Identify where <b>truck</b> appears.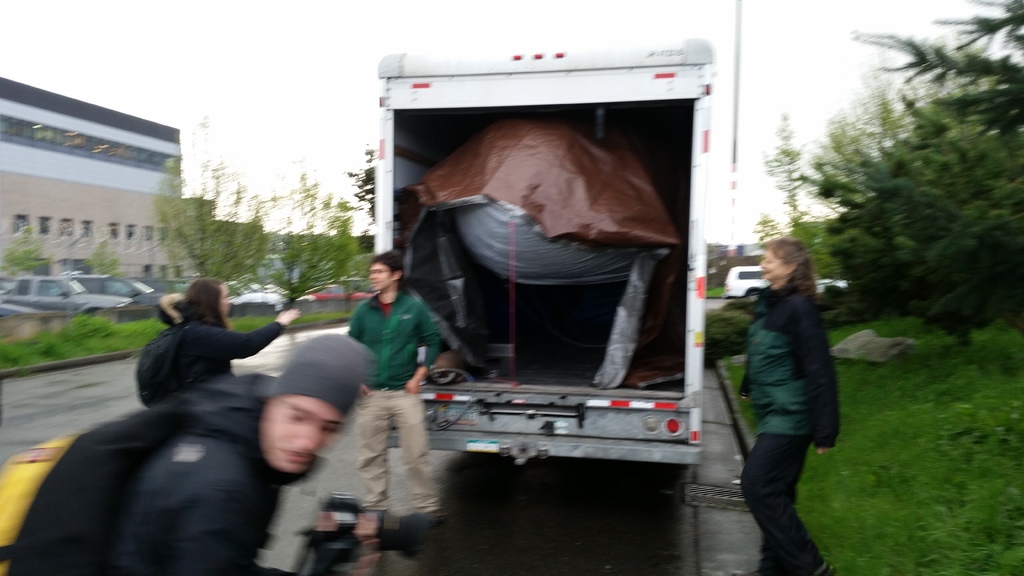
Appears at {"left": 320, "top": 15, "right": 755, "bottom": 474}.
